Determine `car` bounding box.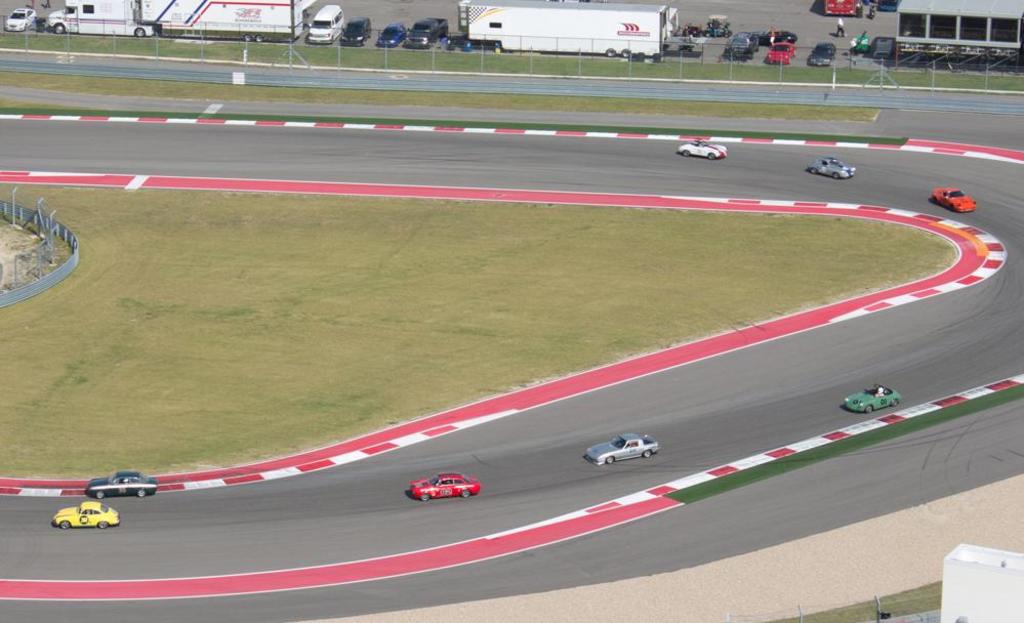
Determined: detection(932, 184, 978, 210).
